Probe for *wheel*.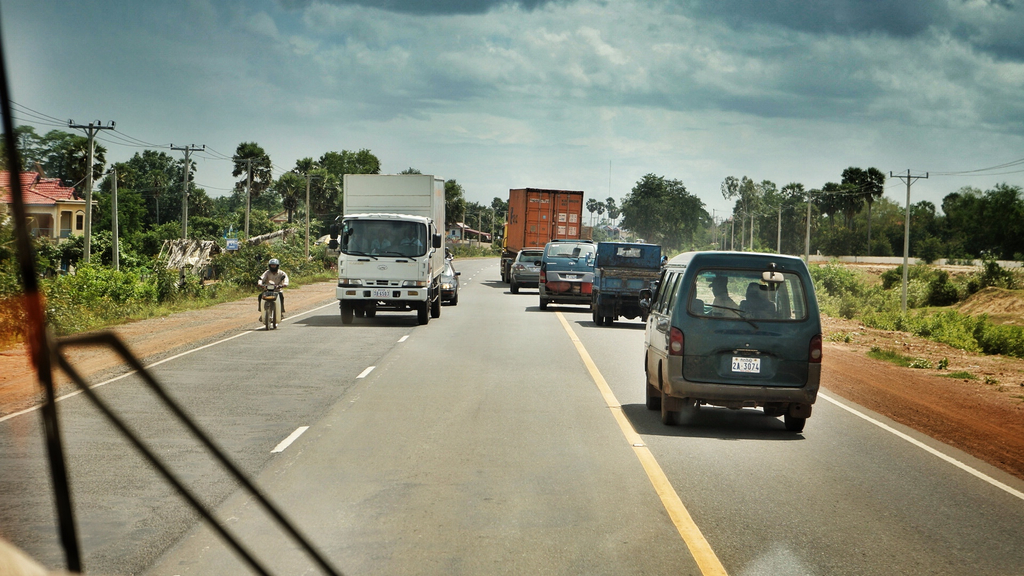
Probe result: pyautogui.locateOnScreen(365, 300, 376, 319).
